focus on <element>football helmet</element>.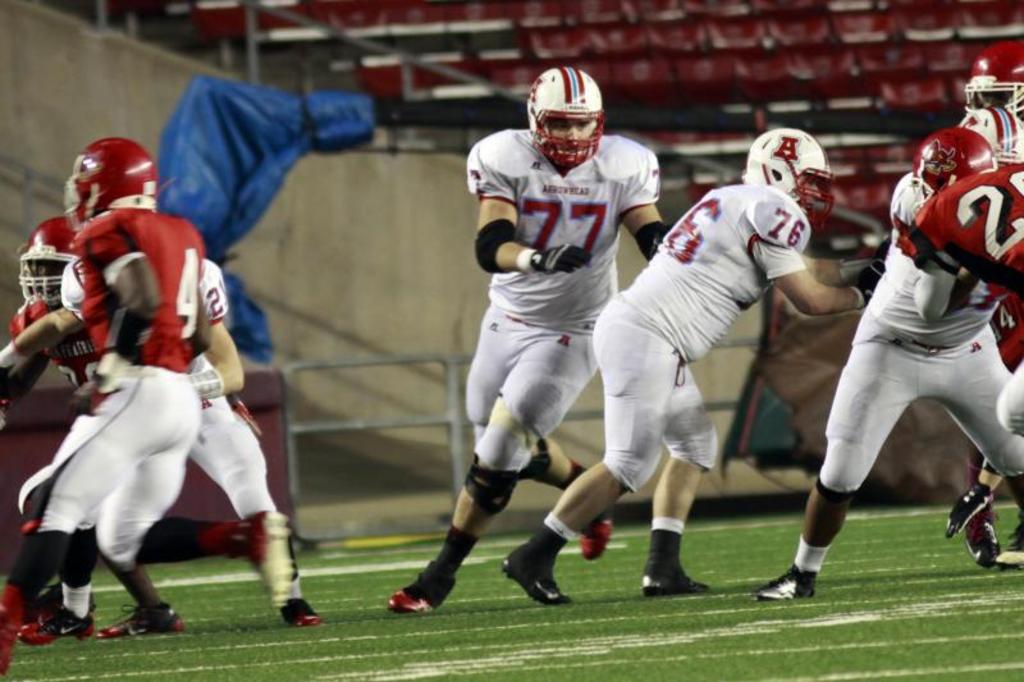
Focused at [746, 134, 837, 230].
